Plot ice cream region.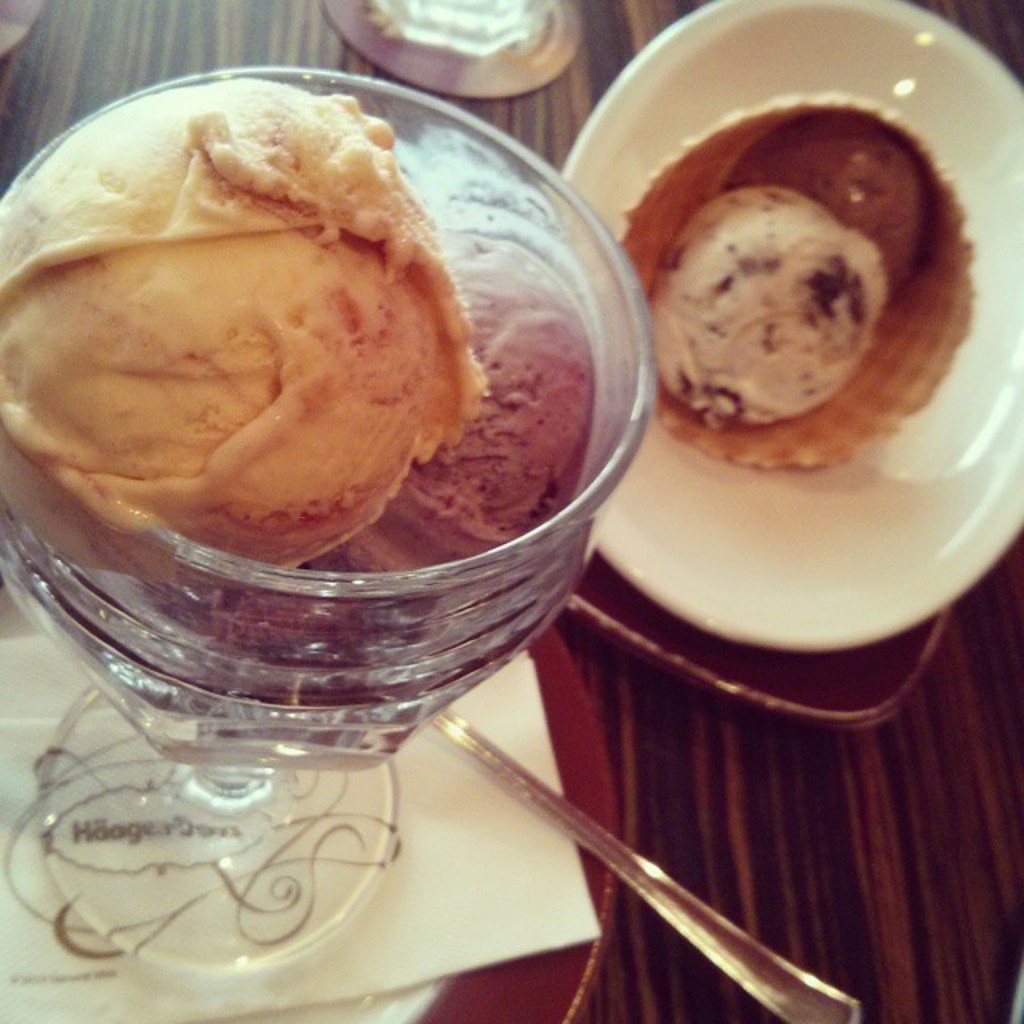
Plotted at left=638, top=139, right=930, bottom=430.
